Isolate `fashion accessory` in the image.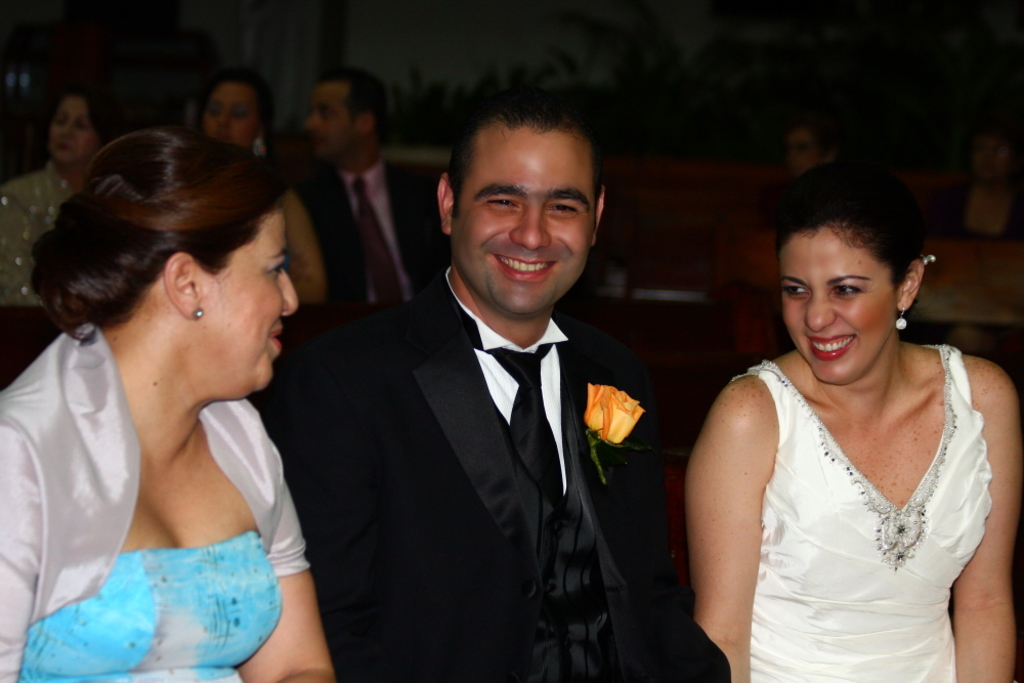
Isolated region: bbox=[771, 338, 962, 574].
